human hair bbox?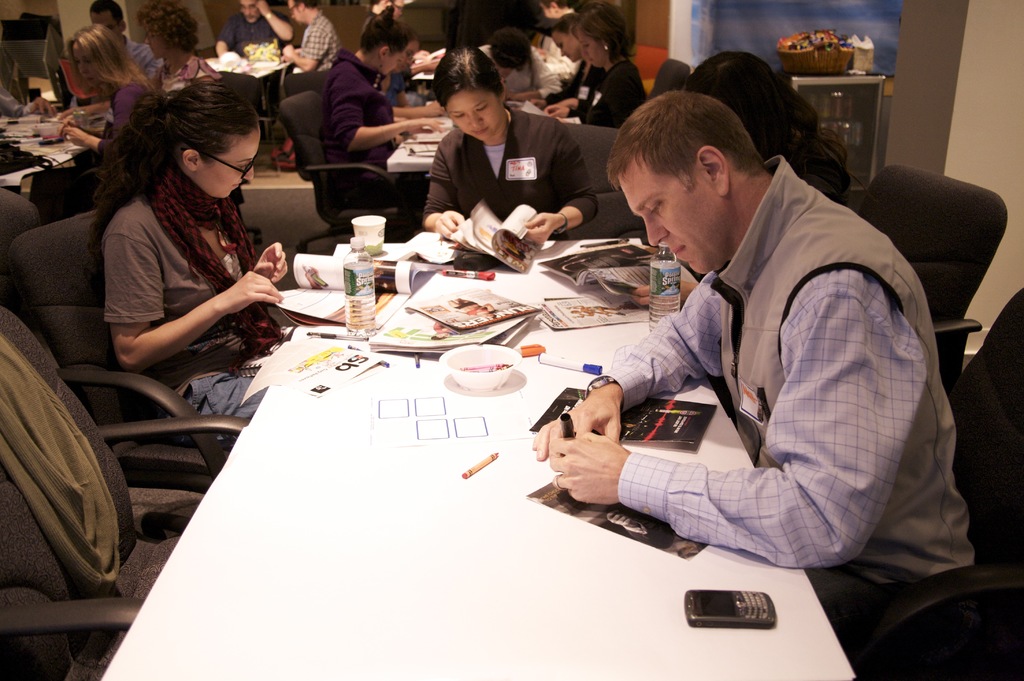
detection(100, 75, 256, 236)
